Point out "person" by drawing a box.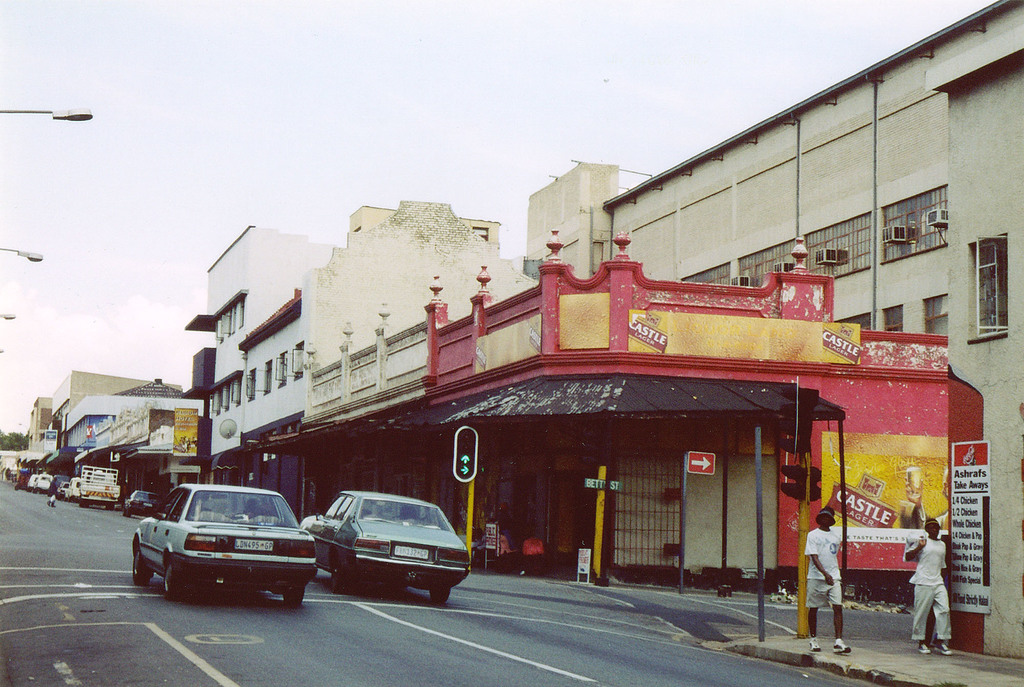
902/519/960/653.
